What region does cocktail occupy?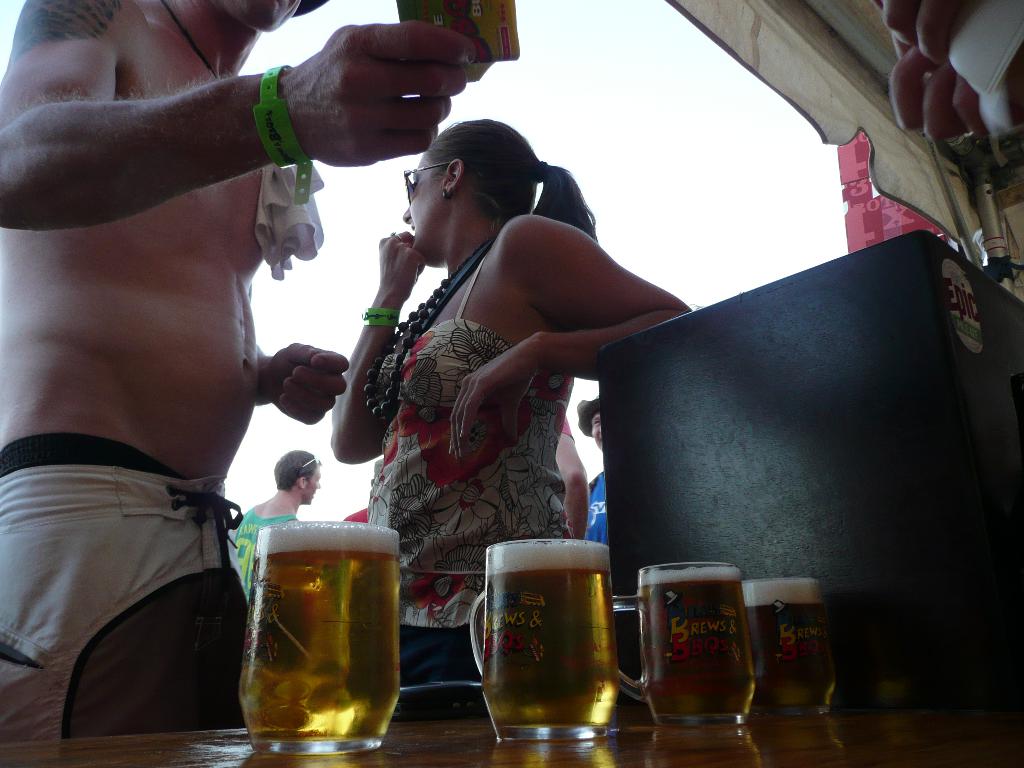
crop(741, 584, 824, 715).
